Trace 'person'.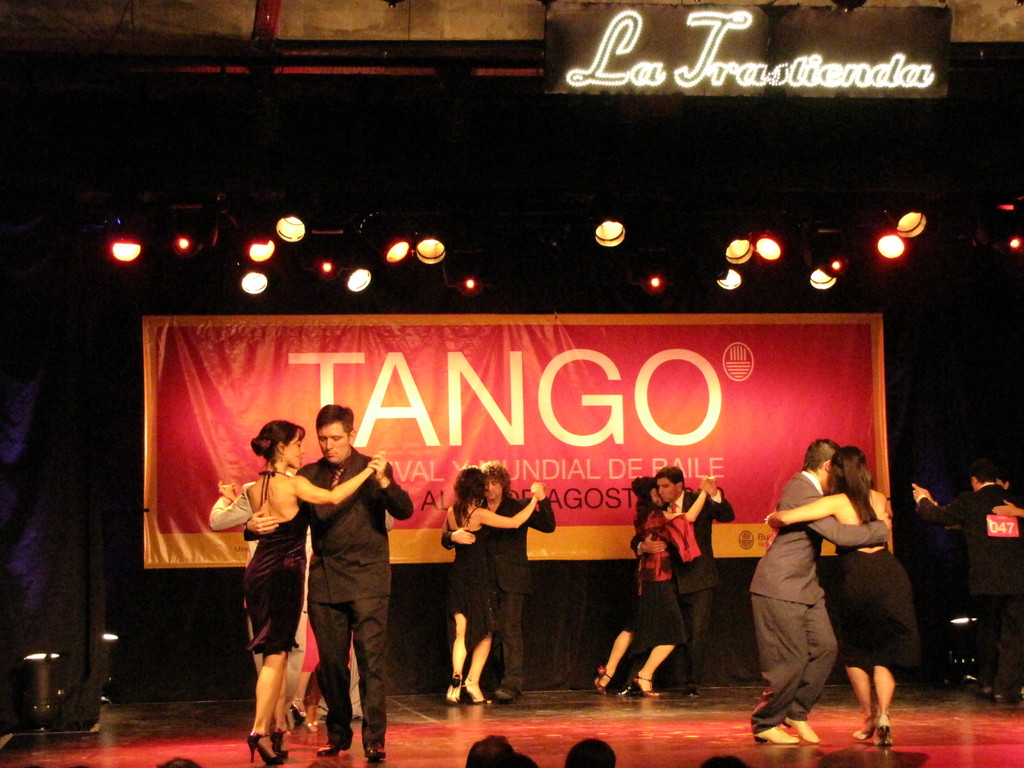
Traced to bbox=[907, 468, 1023, 705].
